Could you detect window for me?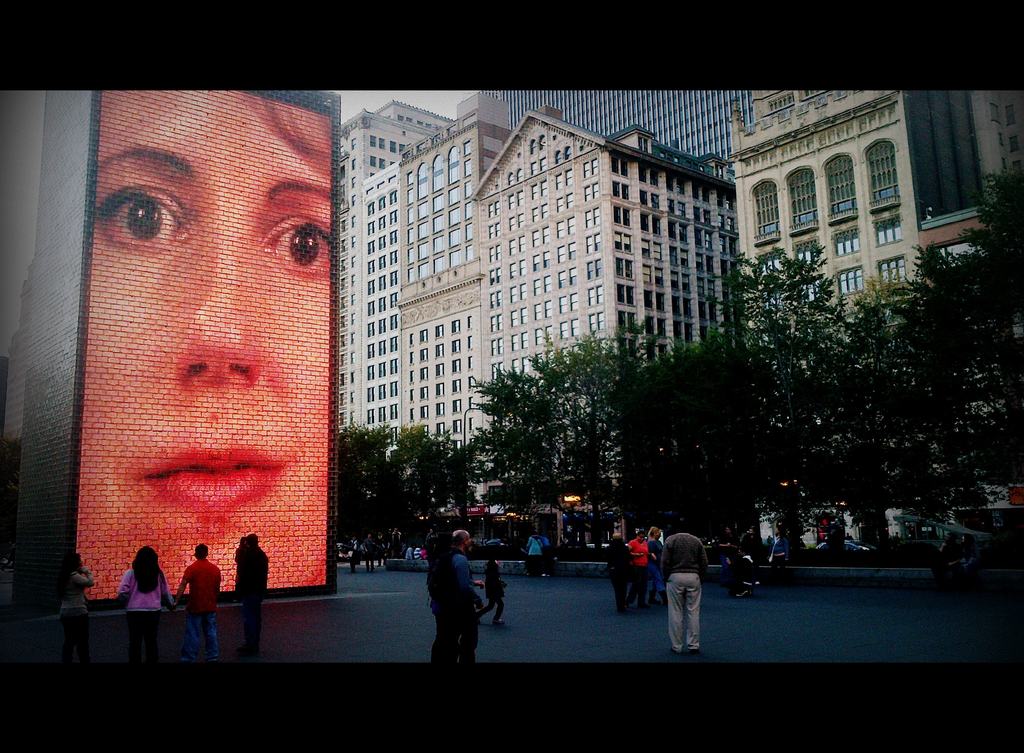
Detection result: rect(825, 228, 860, 250).
